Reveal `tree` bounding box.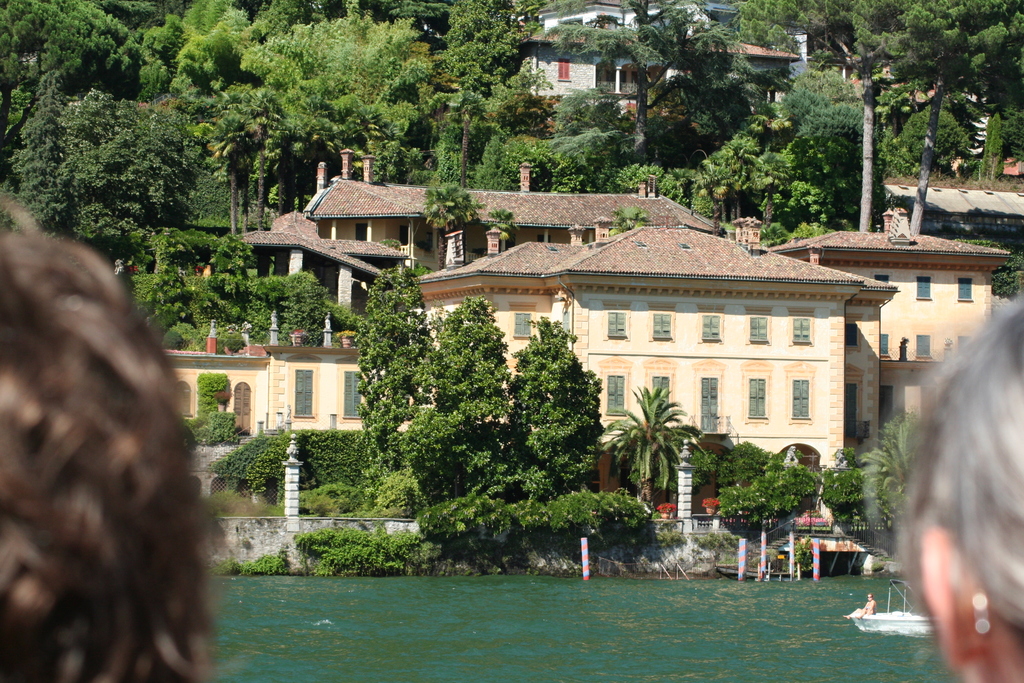
Revealed: <box>352,263,432,515</box>.
